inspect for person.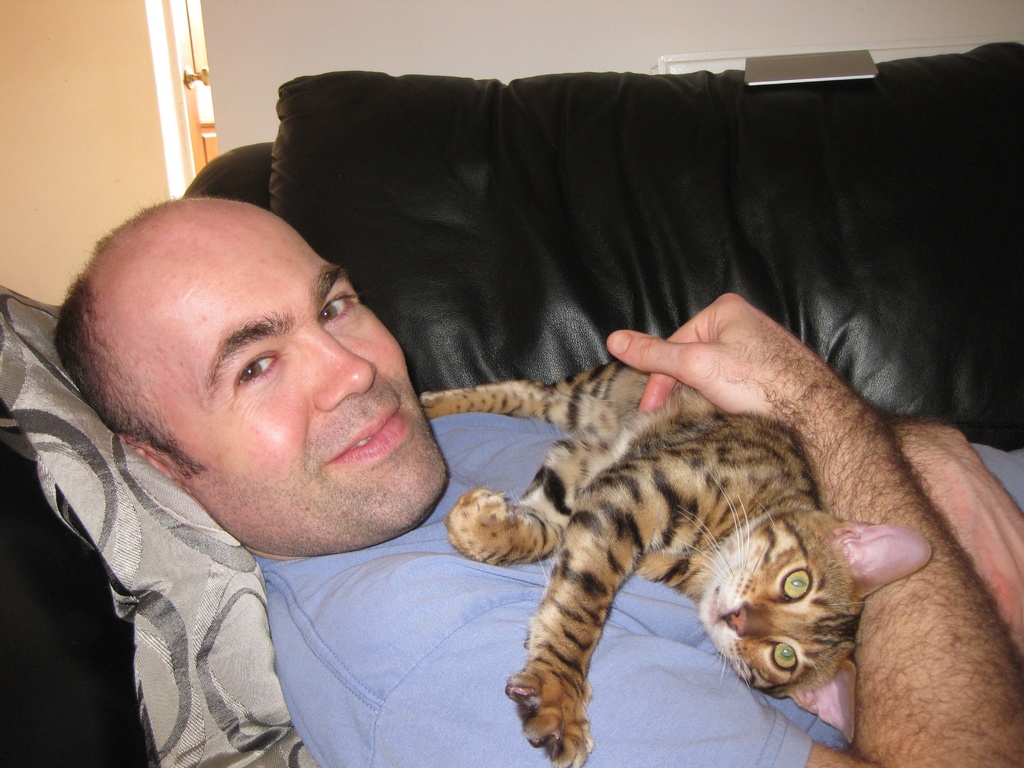
Inspection: locate(69, 85, 948, 749).
